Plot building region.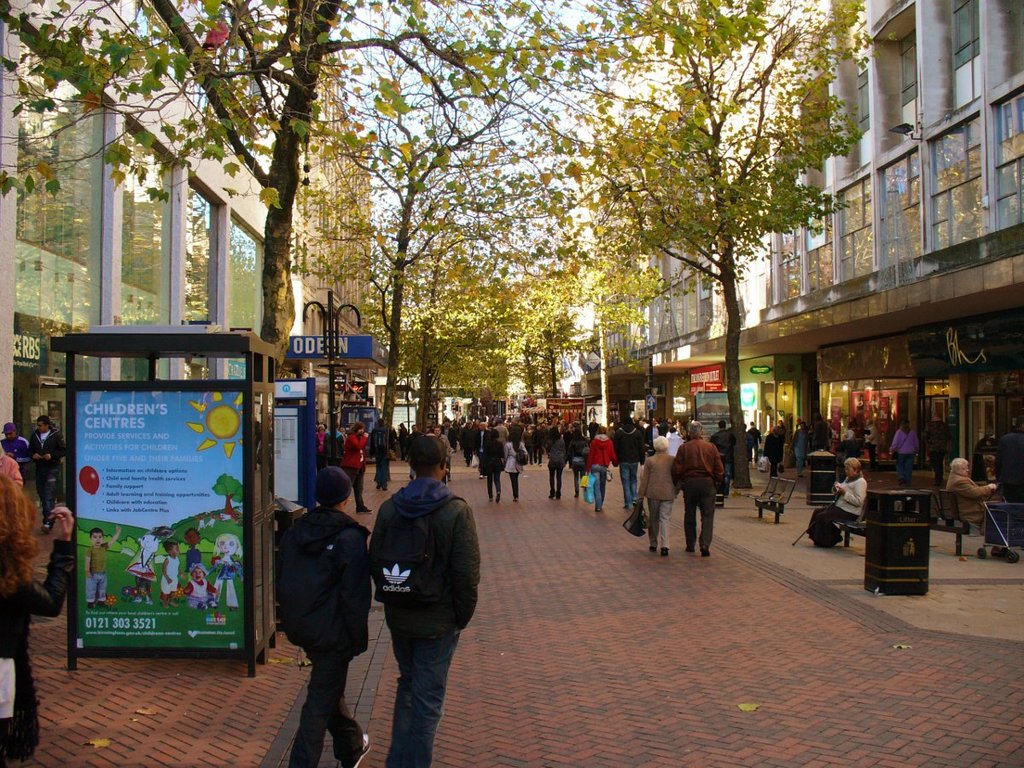
Plotted at bbox=[0, 0, 298, 519].
